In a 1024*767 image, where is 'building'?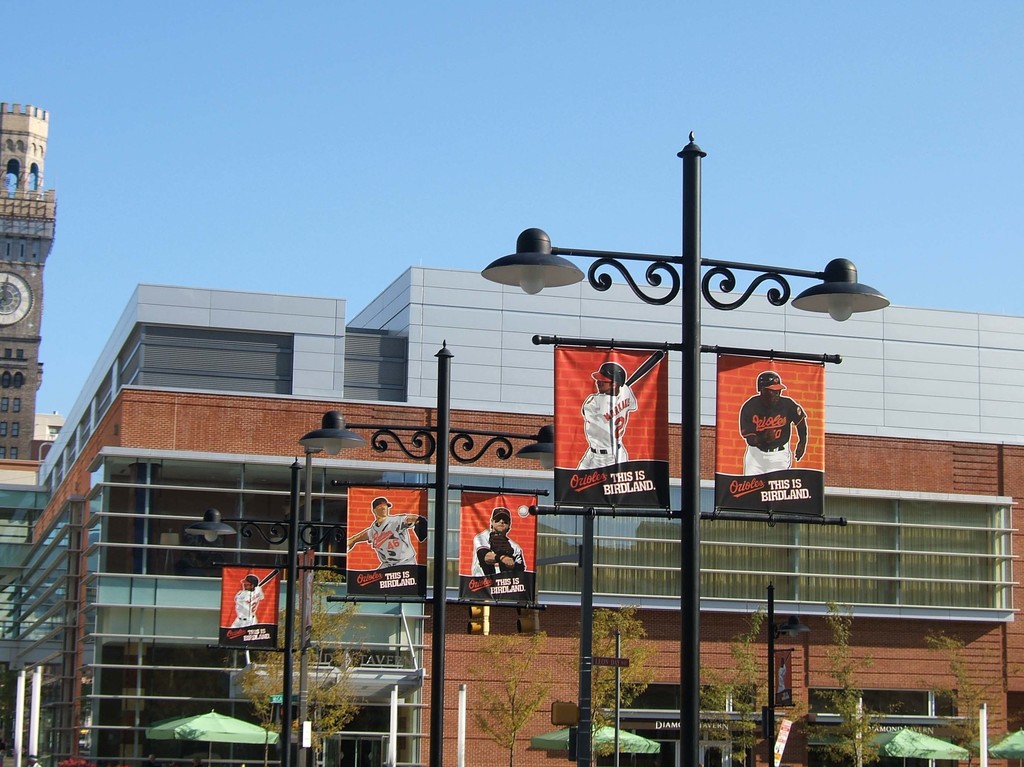
crop(0, 264, 1023, 766).
